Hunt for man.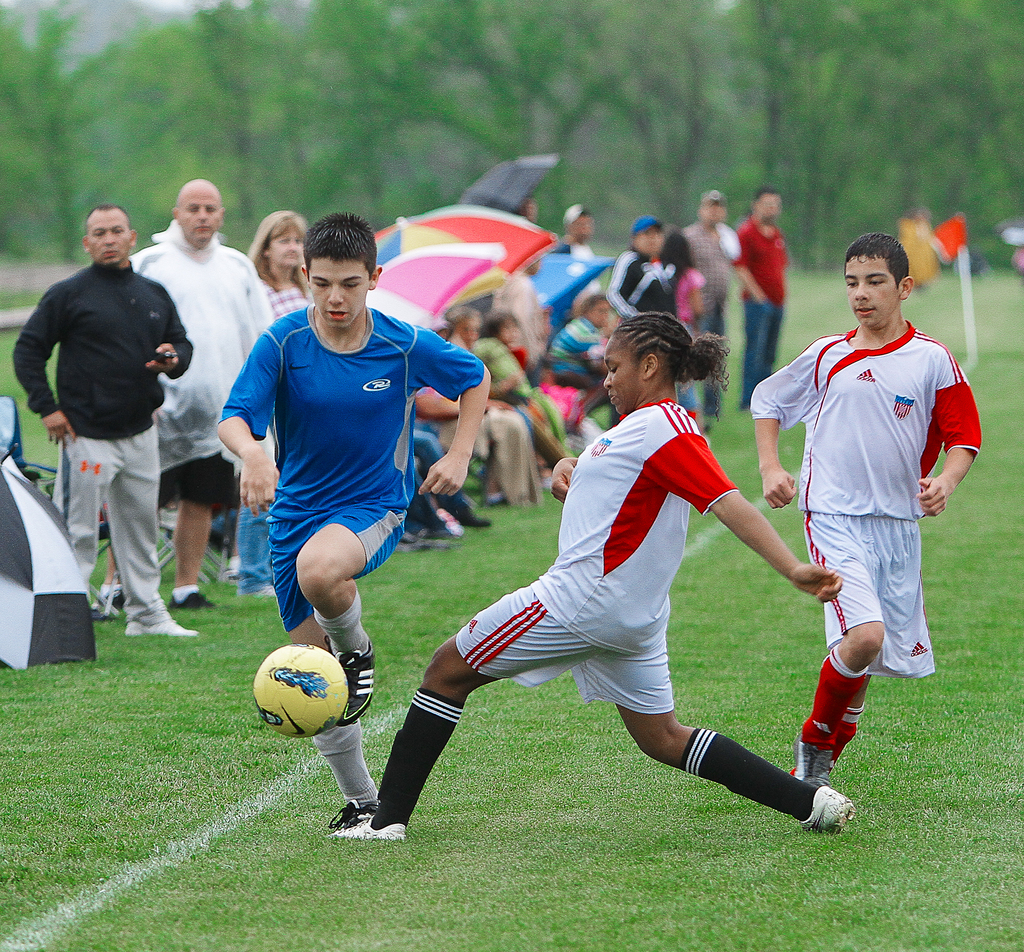
Hunted down at box=[676, 189, 739, 434].
